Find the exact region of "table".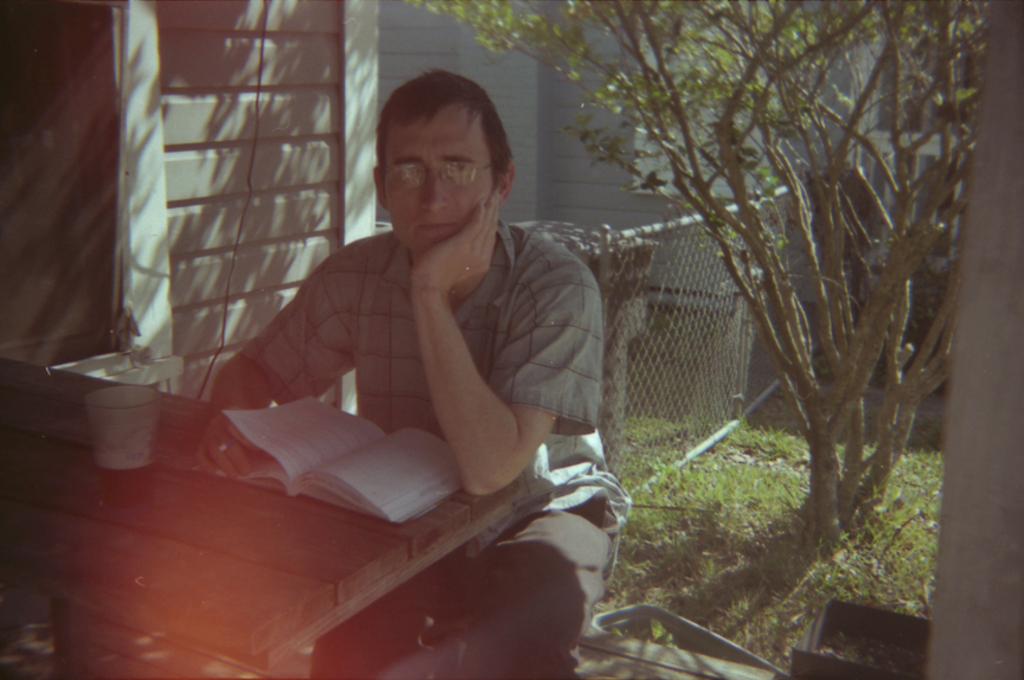
Exact region: (x1=0, y1=346, x2=561, y2=679).
